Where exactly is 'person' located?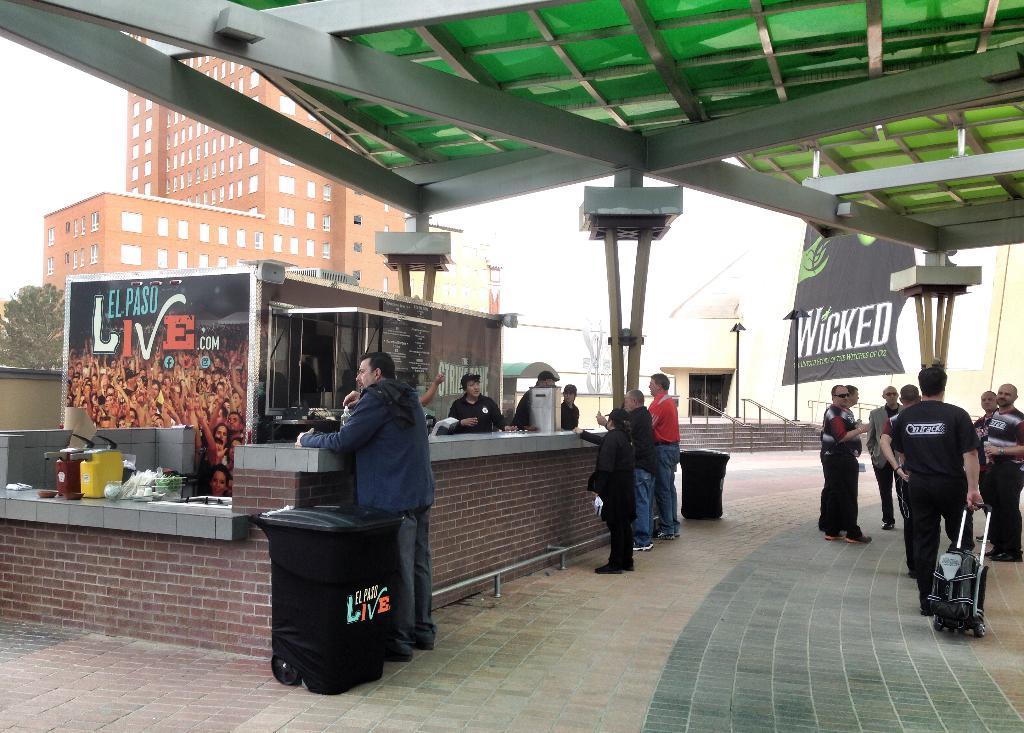
Its bounding box is (left=982, top=378, right=1023, bottom=563).
